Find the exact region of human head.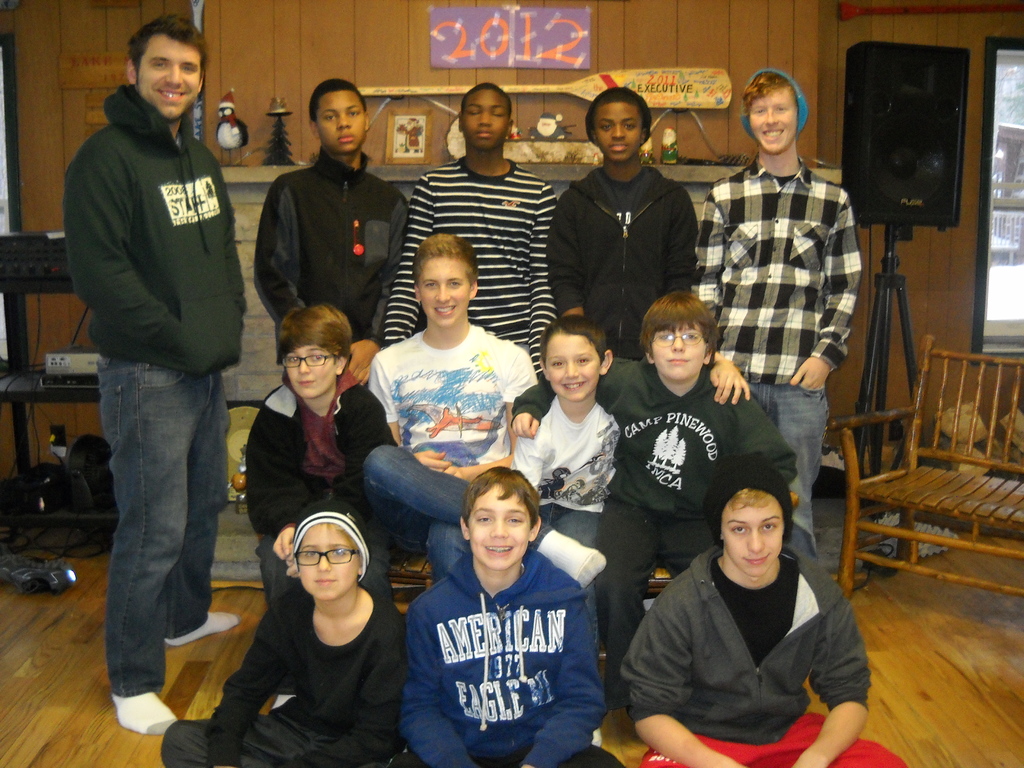
Exact region: 640,286,716,383.
